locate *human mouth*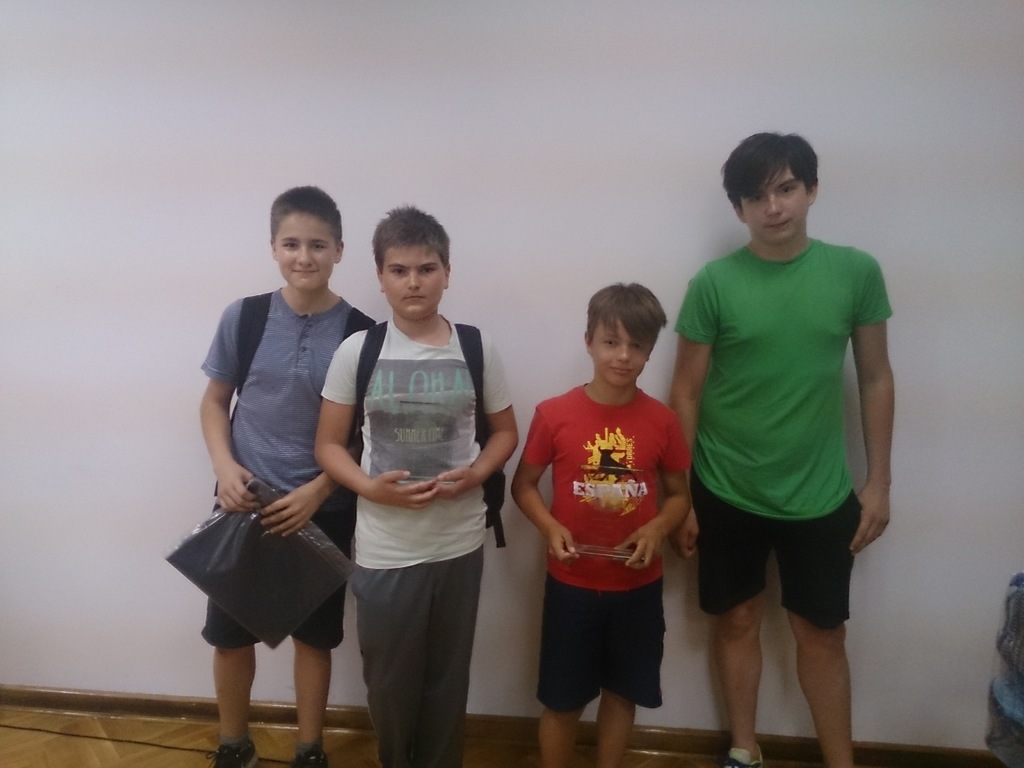
(left=765, top=218, right=791, bottom=228)
